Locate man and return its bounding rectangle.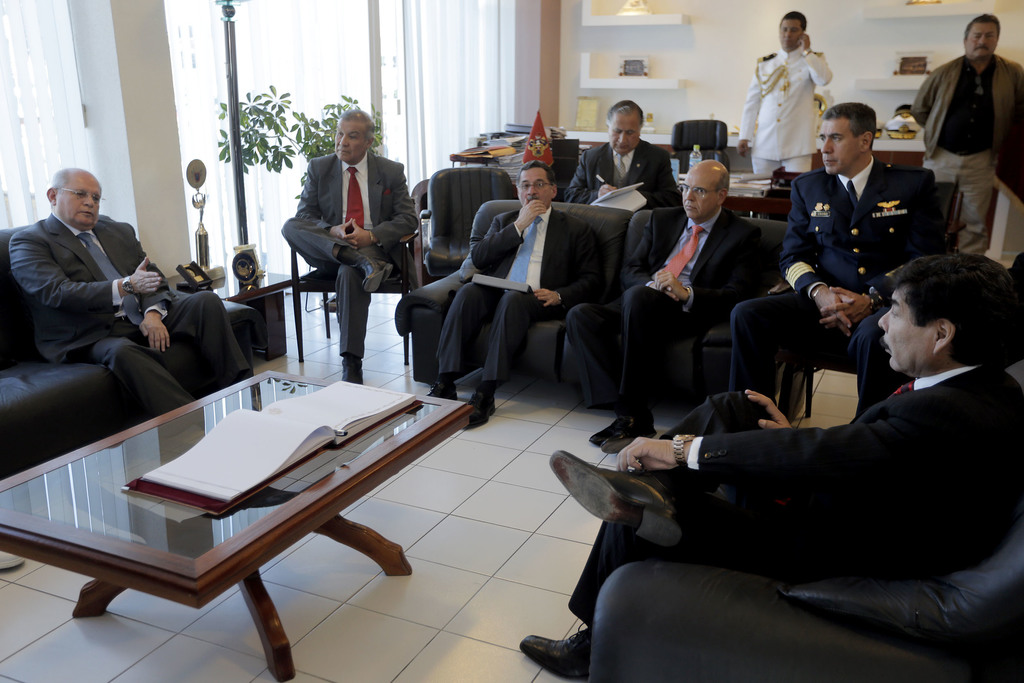
select_region(567, 158, 767, 454).
